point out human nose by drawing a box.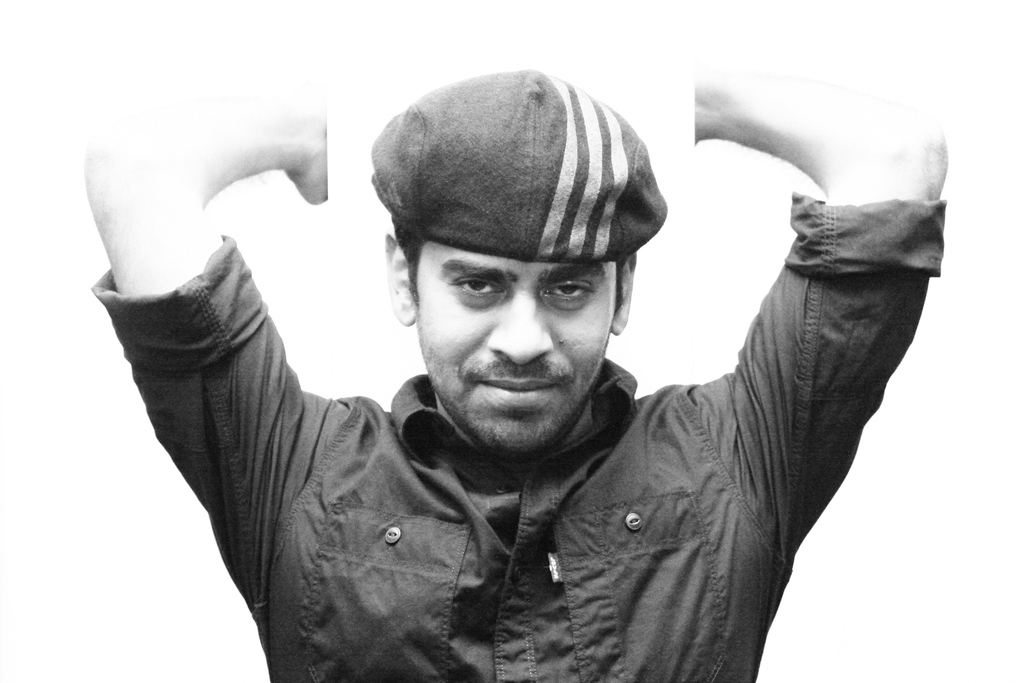
[486,283,554,361].
